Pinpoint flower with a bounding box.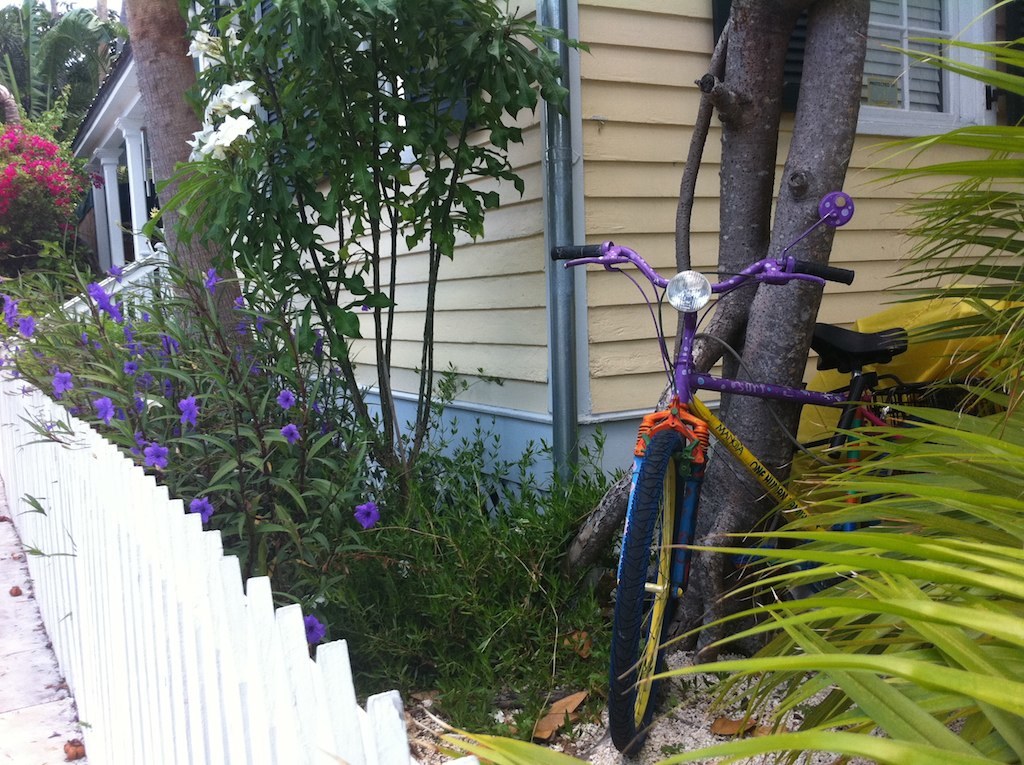
BBox(50, 370, 74, 396).
